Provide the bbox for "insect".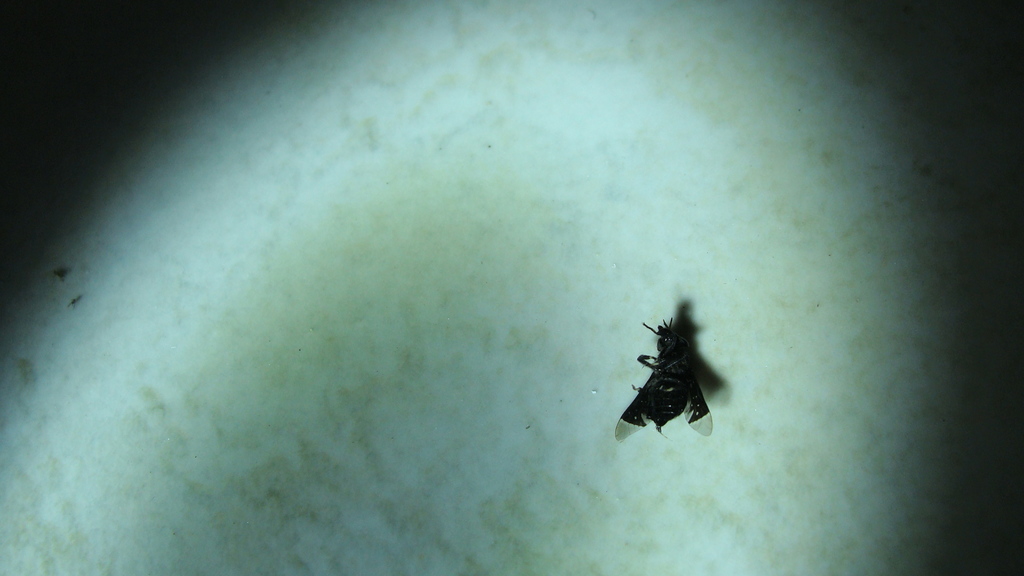
select_region(616, 293, 719, 438).
